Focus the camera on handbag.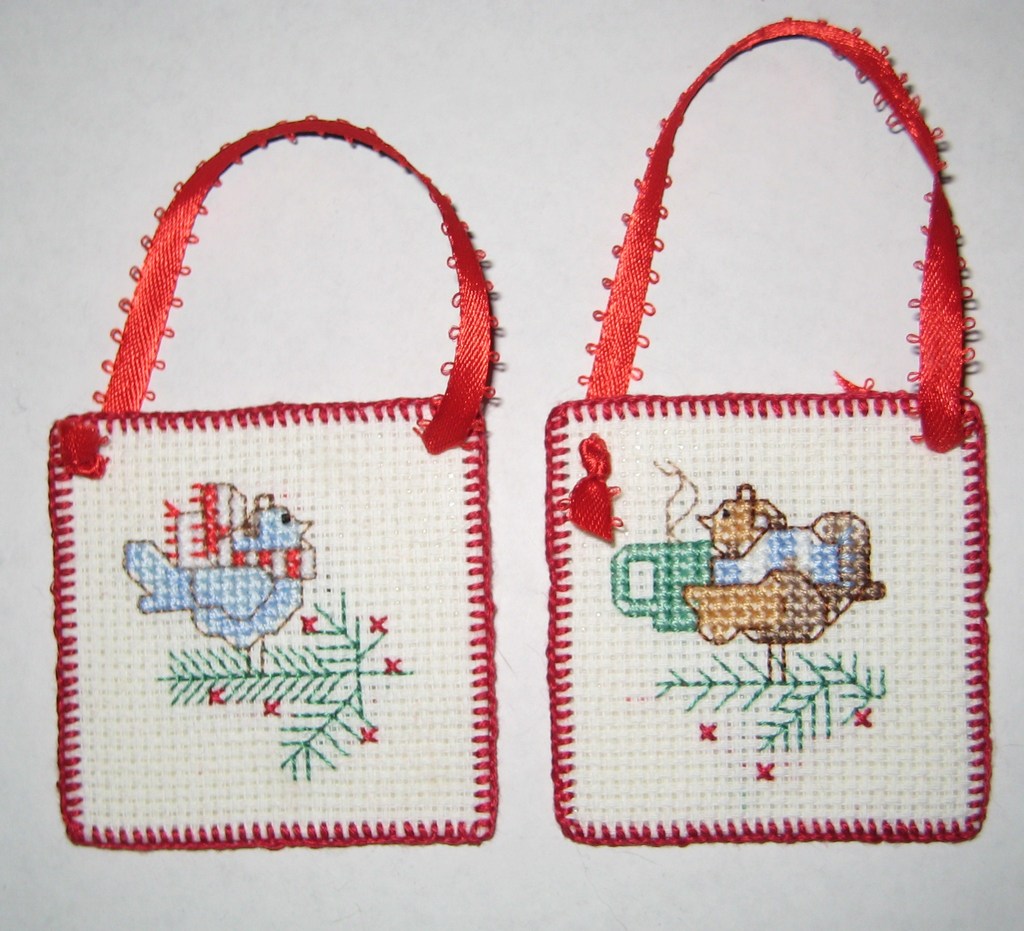
Focus region: bbox(47, 117, 511, 850).
